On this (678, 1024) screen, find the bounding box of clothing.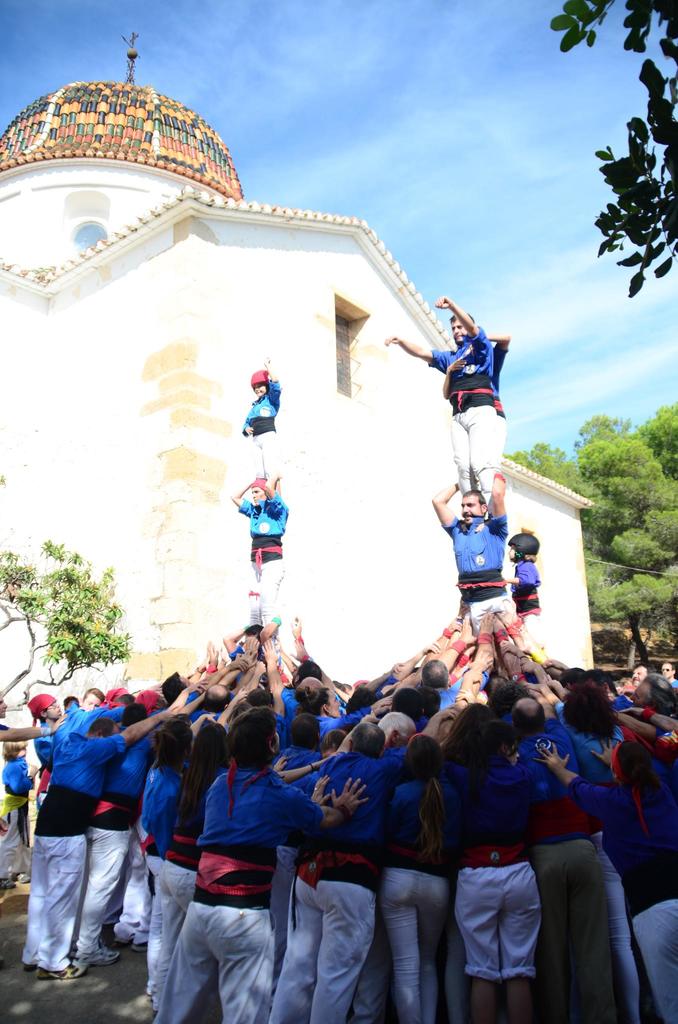
Bounding box: <bbox>439, 508, 512, 643</bbox>.
